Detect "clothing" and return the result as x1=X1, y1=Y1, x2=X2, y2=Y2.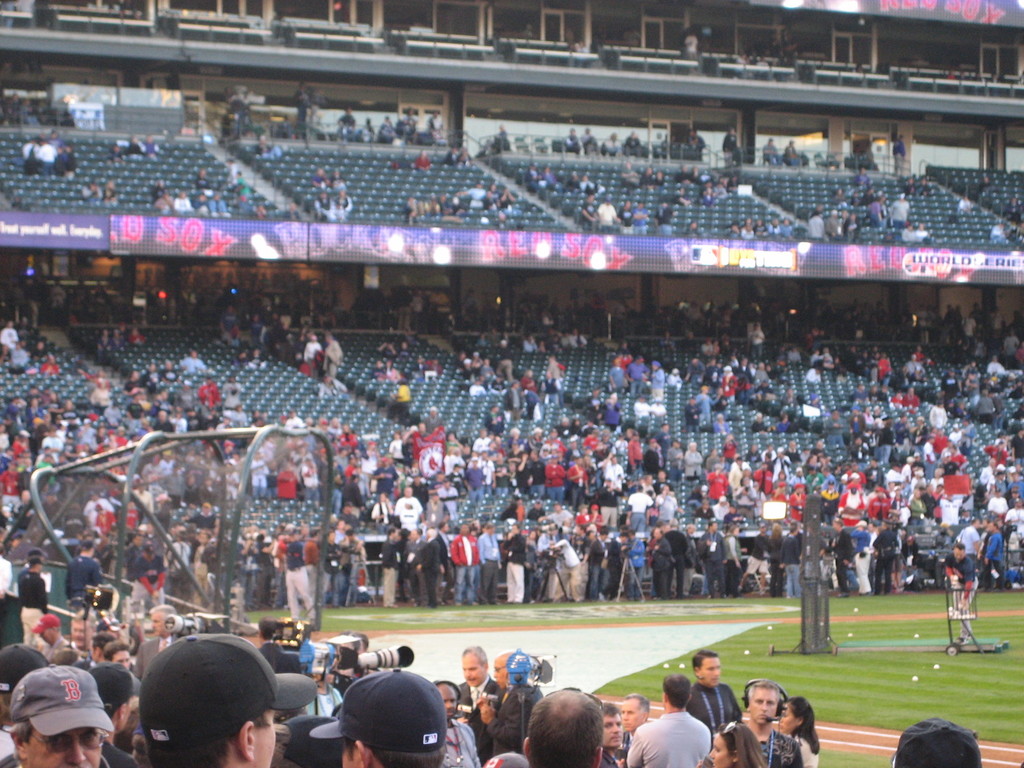
x1=0, y1=554, x2=16, y2=623.
